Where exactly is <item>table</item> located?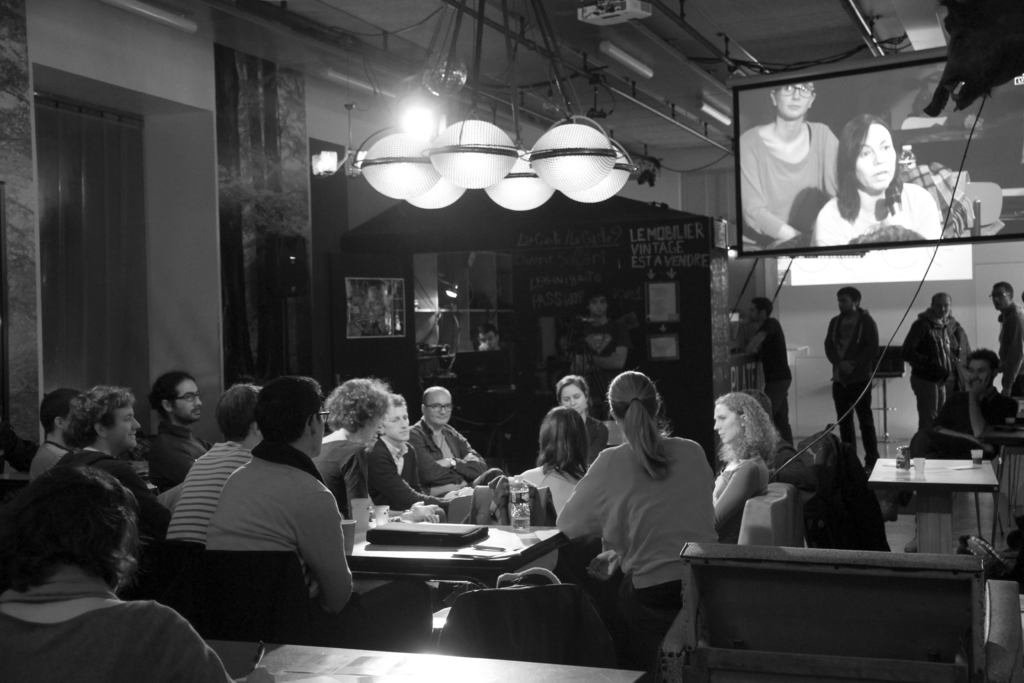
Its bounding box is bbox(868, 458, 999, 557).
